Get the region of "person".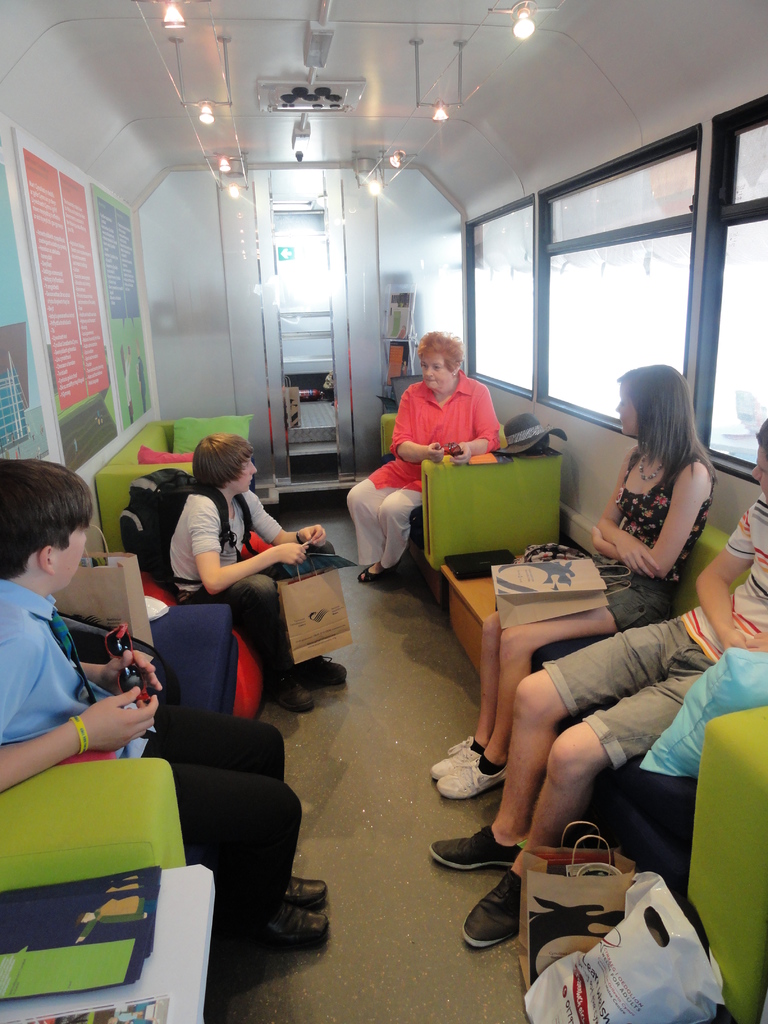
(426, 421, 767, 951).
